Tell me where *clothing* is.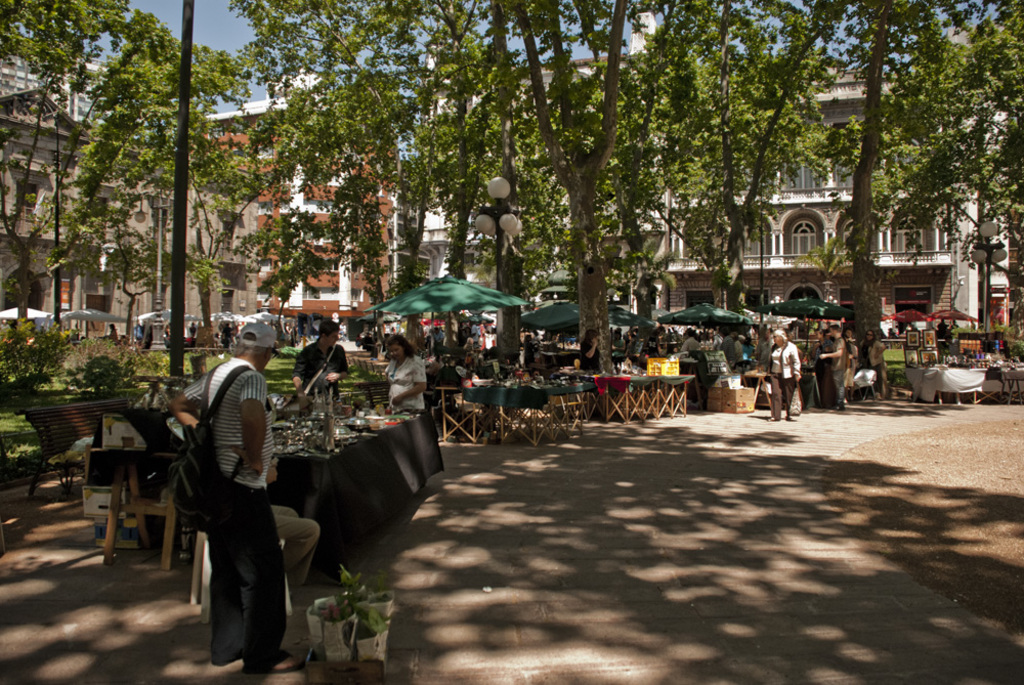
*clothing* is at {"x1": 276, "y1": 506, "x2": 316, "y2": 590}.
